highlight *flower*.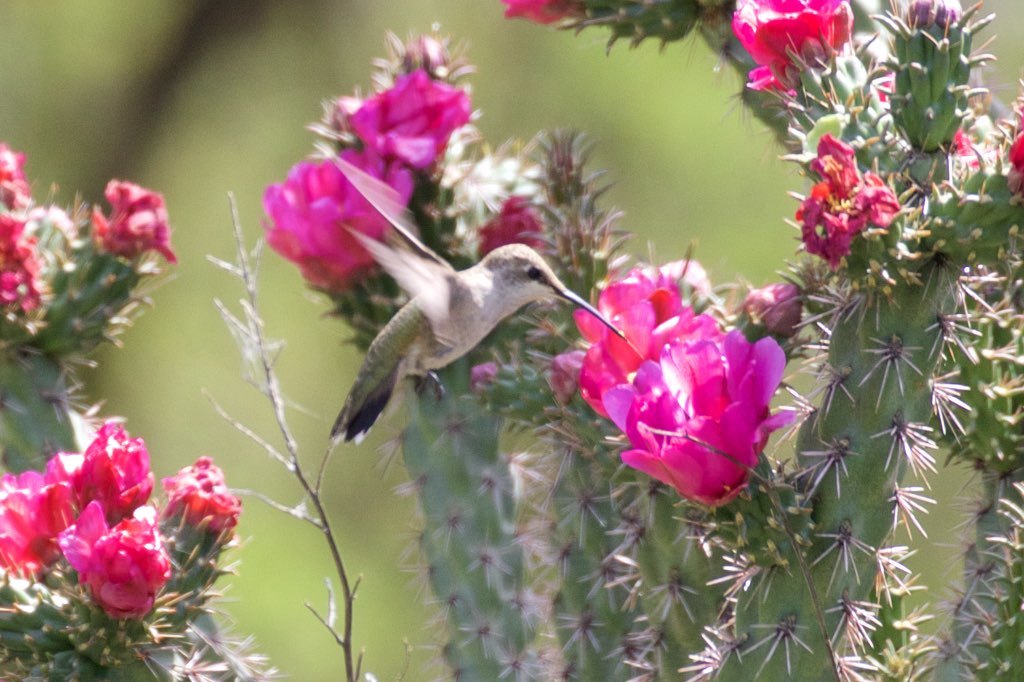
Highlighted region: bbox=(349, 70, 473, 168).
